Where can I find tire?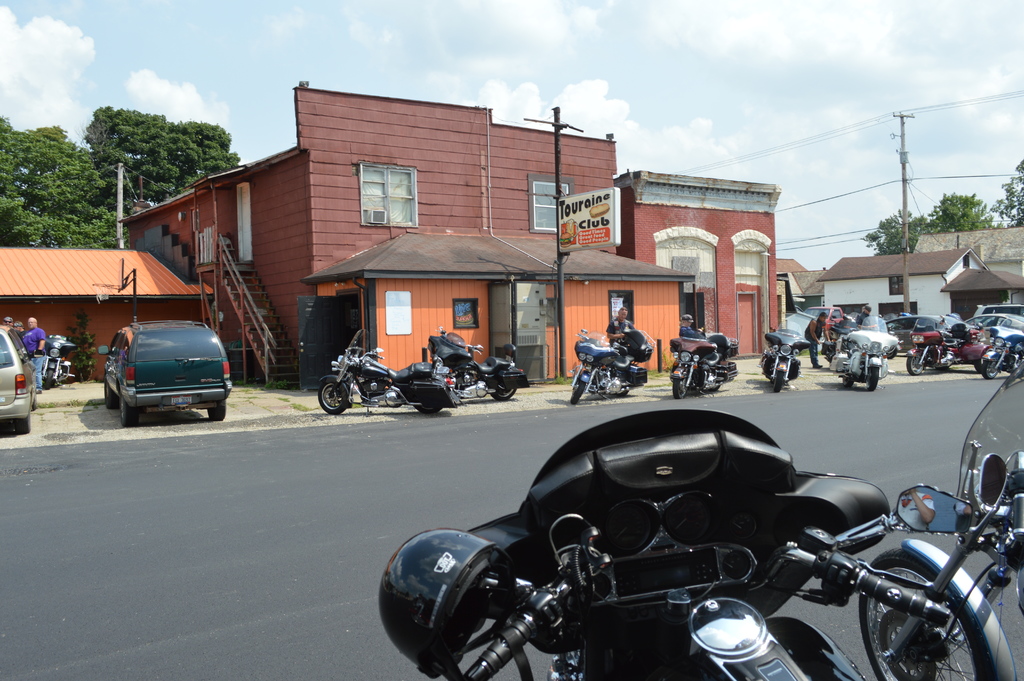
You can find it at 570, 372, 588, 404.
